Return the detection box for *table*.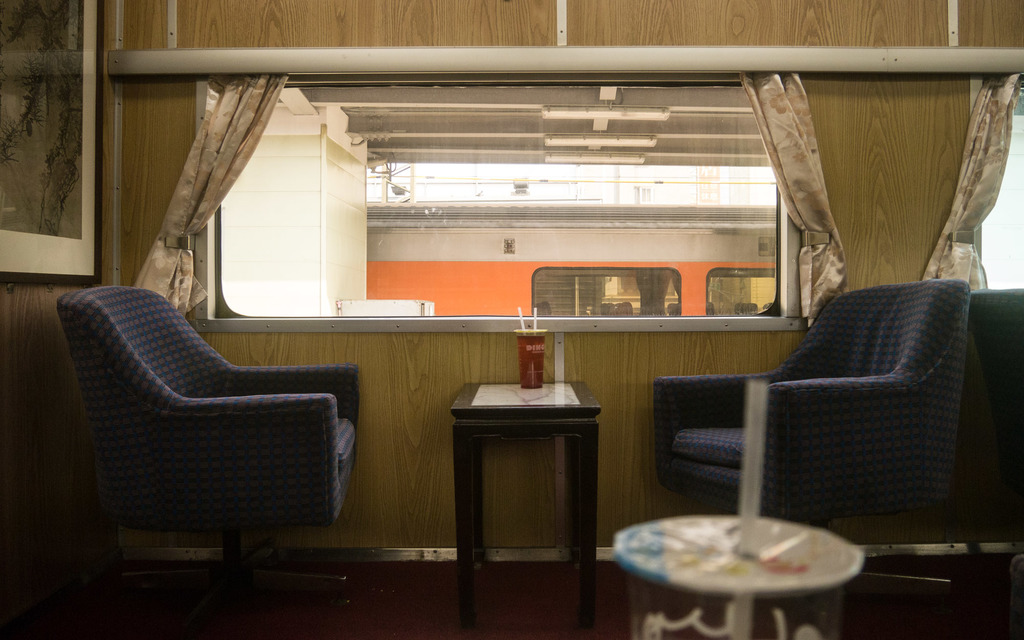
bbox(447, 382, 602, 623).
